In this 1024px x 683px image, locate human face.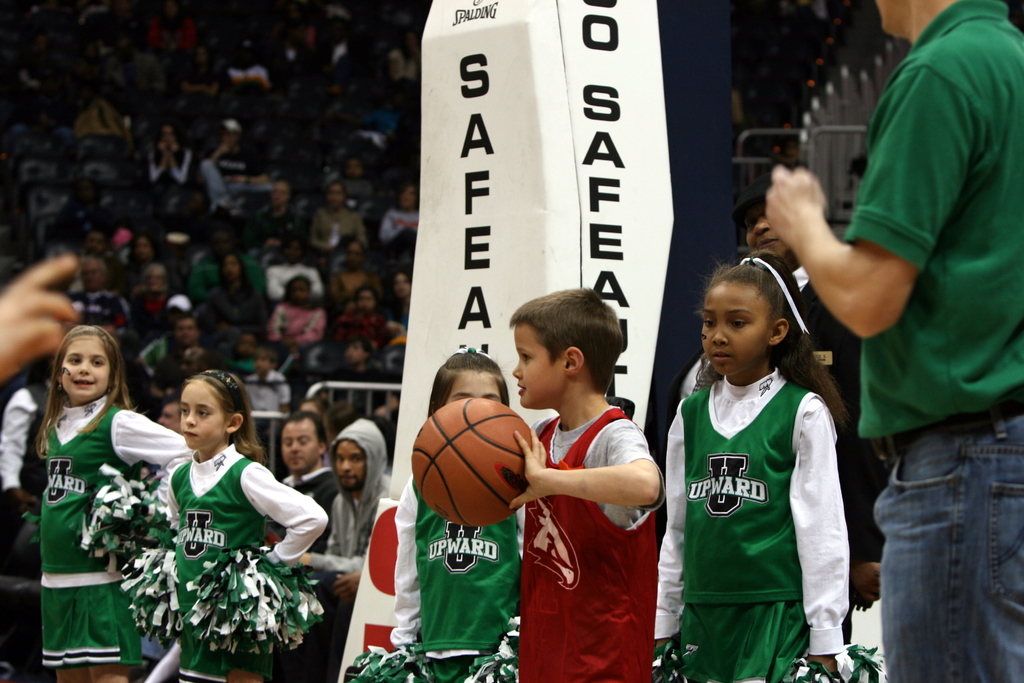
Bounding box: 353:286:380:314.
